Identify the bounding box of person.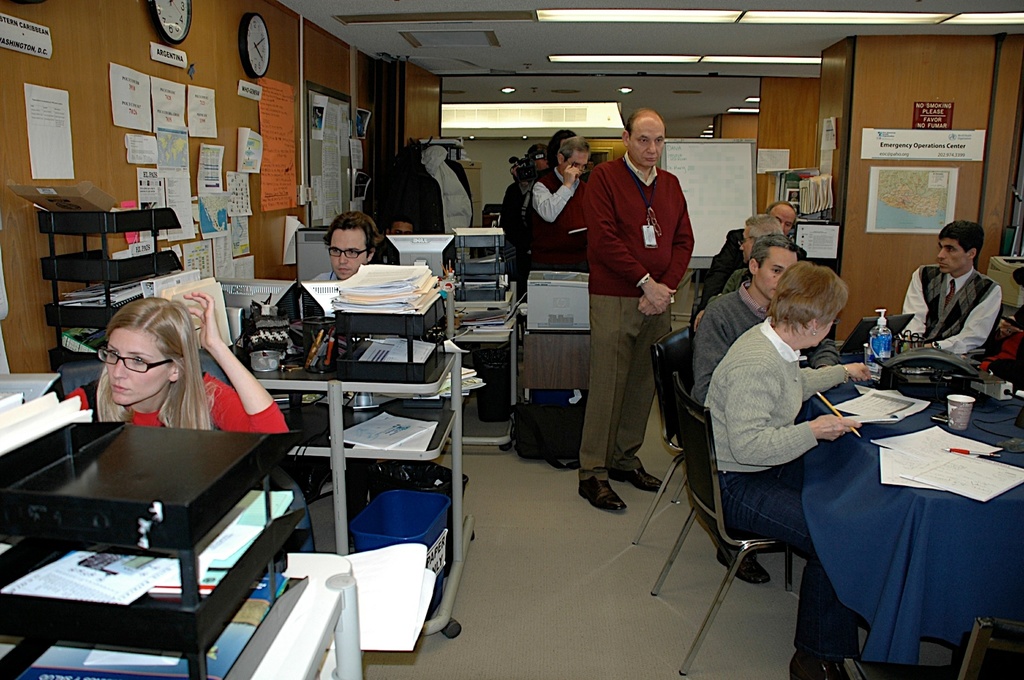
box=[309, 209, 385, 283].
